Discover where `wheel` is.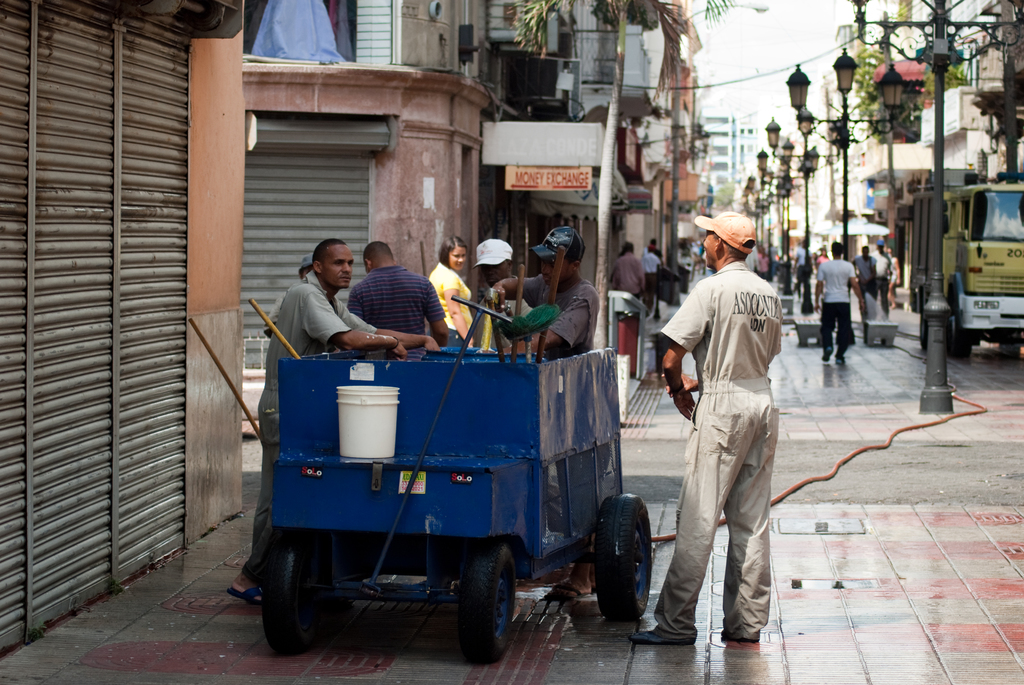
Discovered at 954,300,972,363.
